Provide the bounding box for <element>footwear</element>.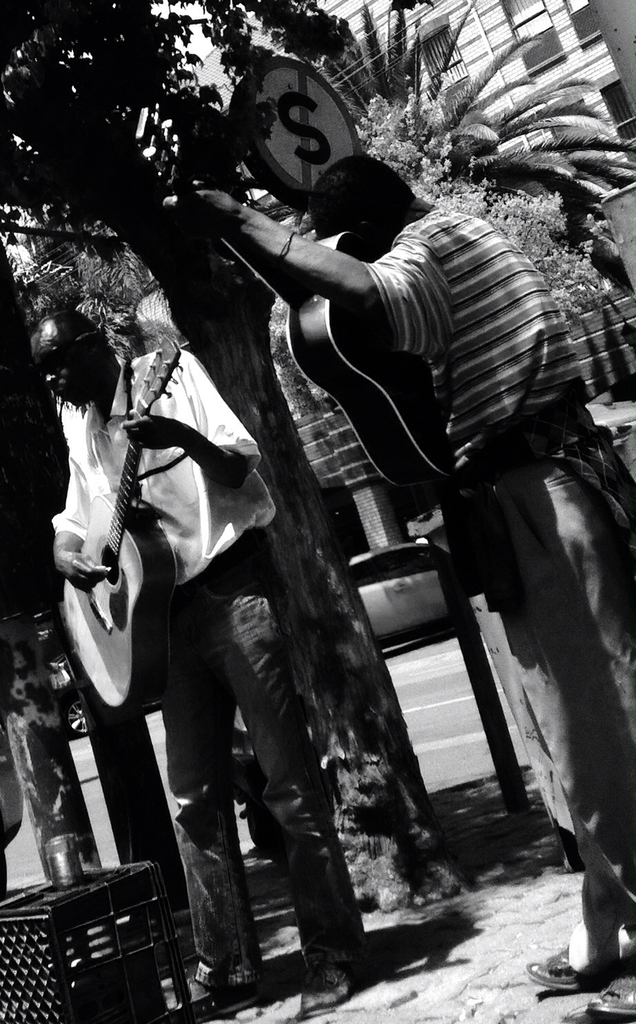
region(551, 938, 624, 1003).
